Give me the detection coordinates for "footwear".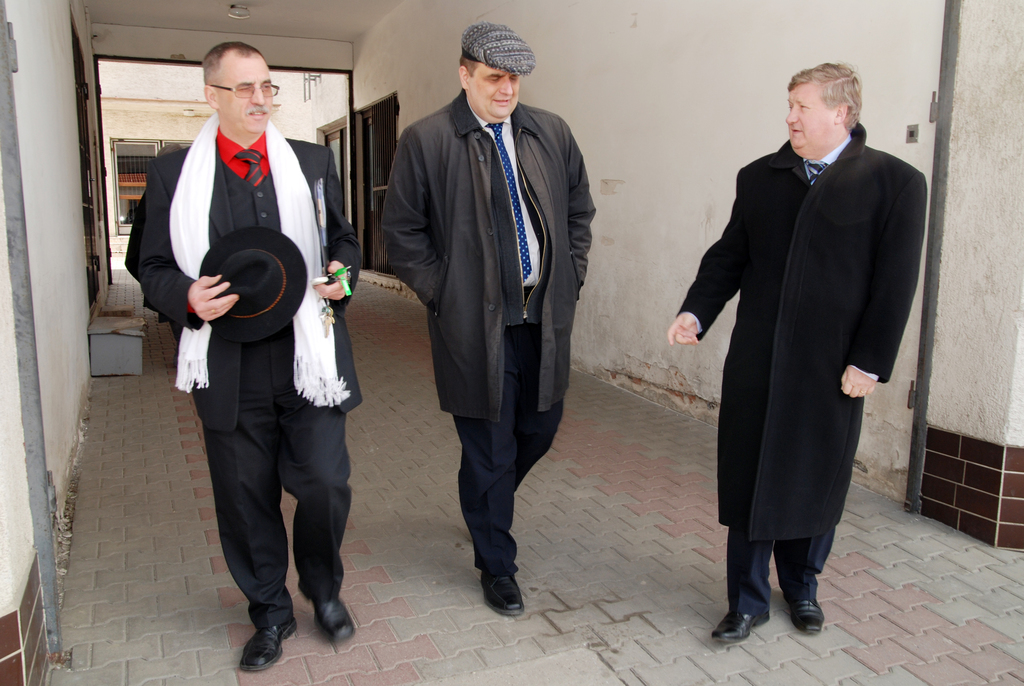
786, 595, 824, 639.
